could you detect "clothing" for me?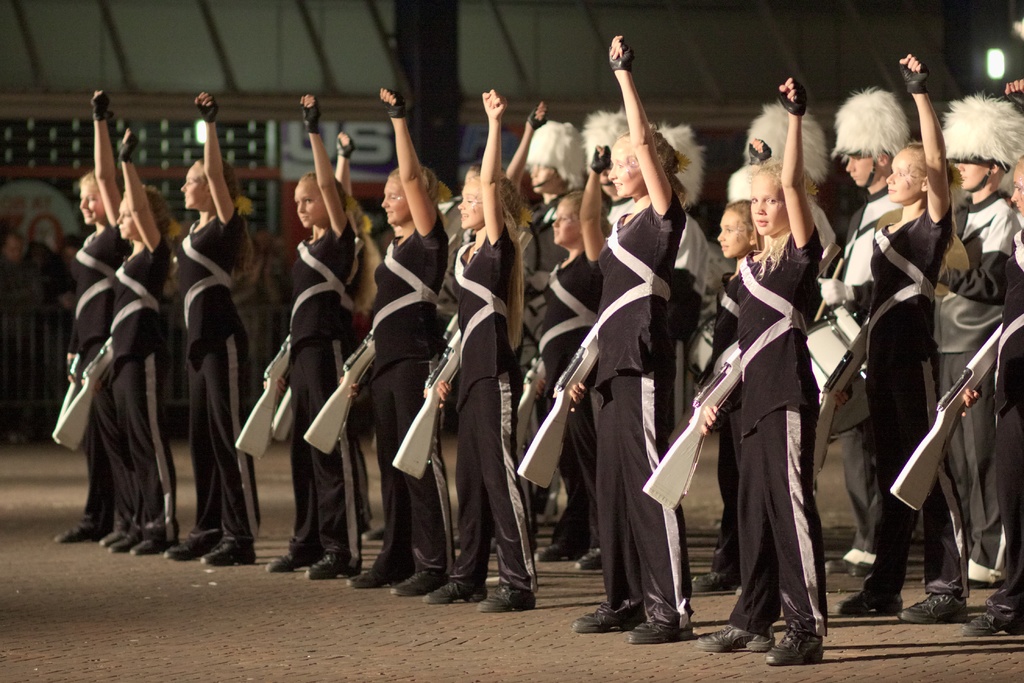
Detection result: detection(927, 186, 1023, 584).
